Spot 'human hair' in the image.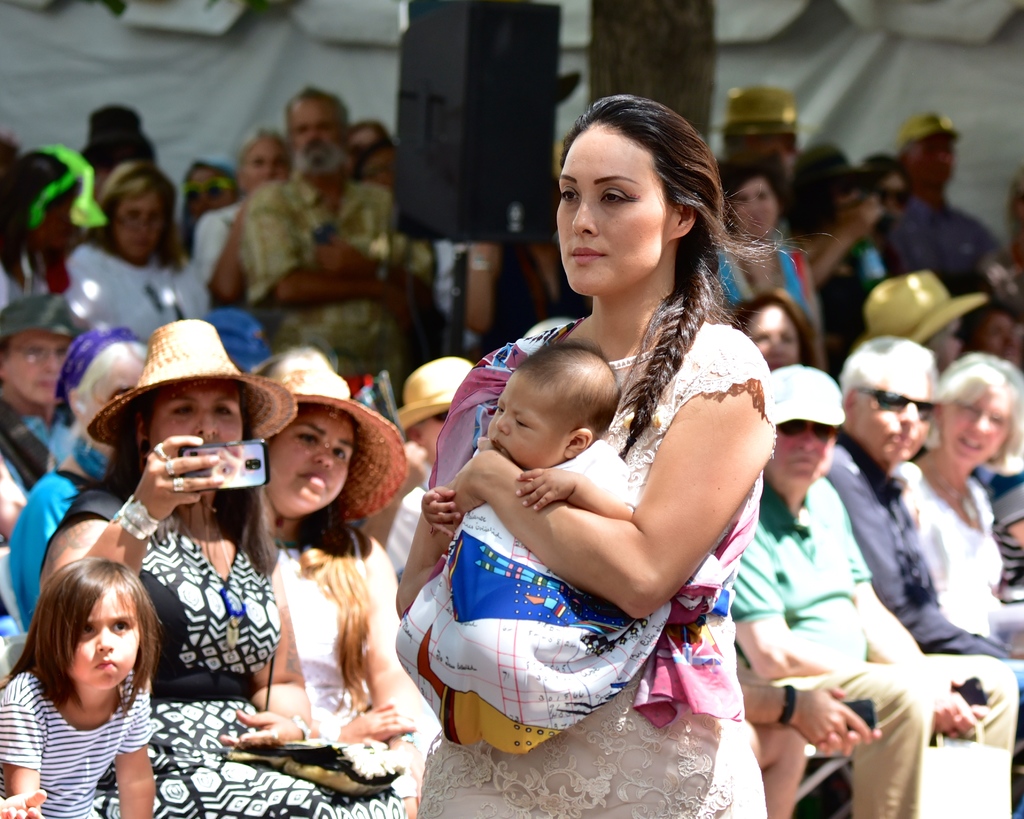
'human hair' found at Rect(234, 118, 287, 168).
